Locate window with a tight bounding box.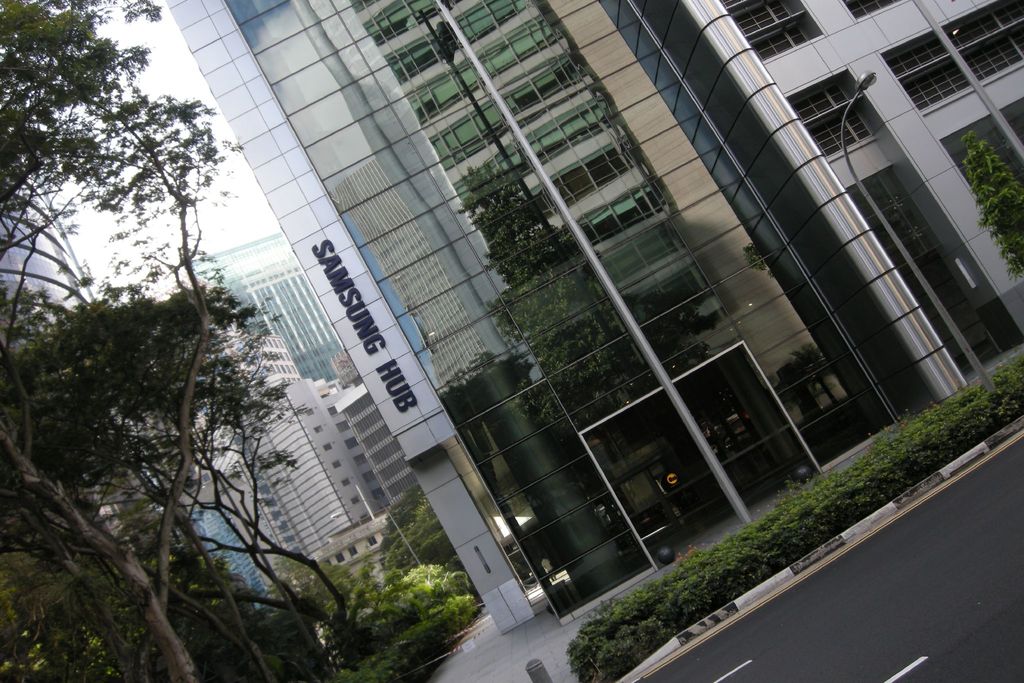
x1=365, y1=0, x2=442, y2=40.
